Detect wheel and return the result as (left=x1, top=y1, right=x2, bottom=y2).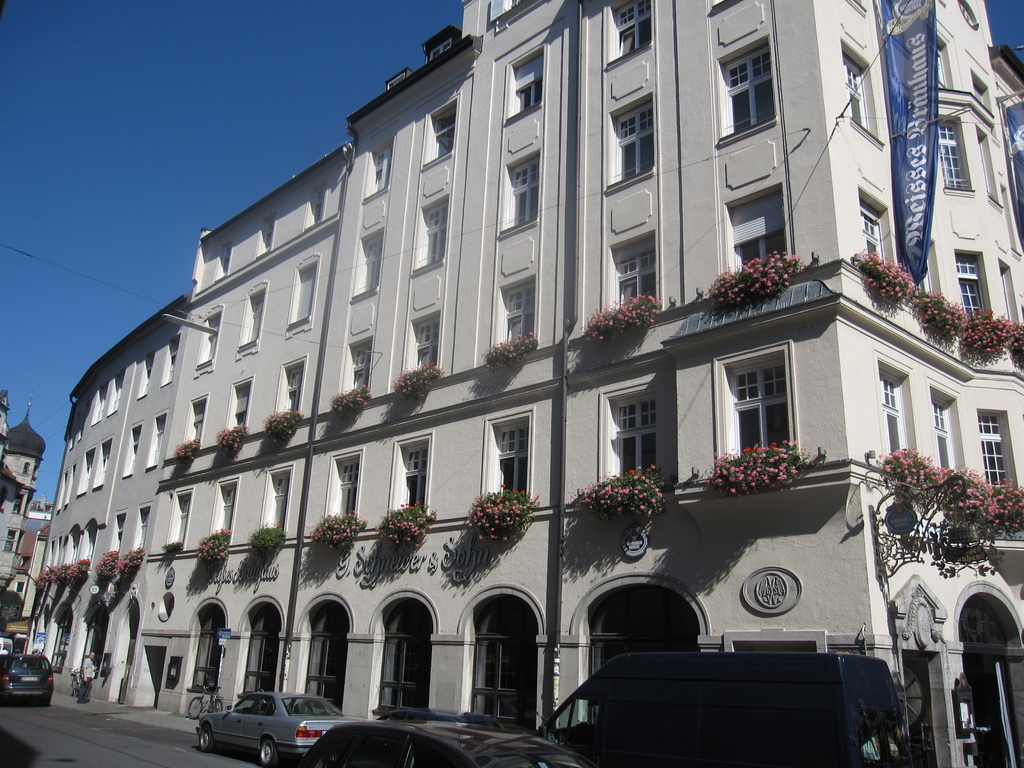
(left=188, top=694, right=208, bottom=717).
